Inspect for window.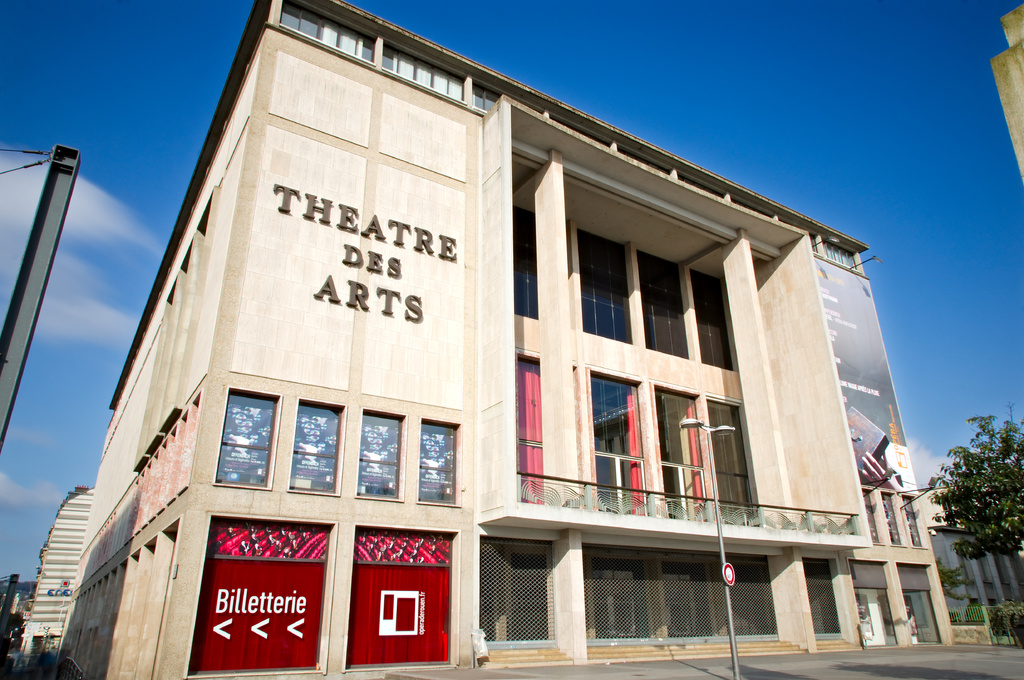
Inspection: {"x1": 418, "y1": 420, "x2": 458, "y2": 507}.
